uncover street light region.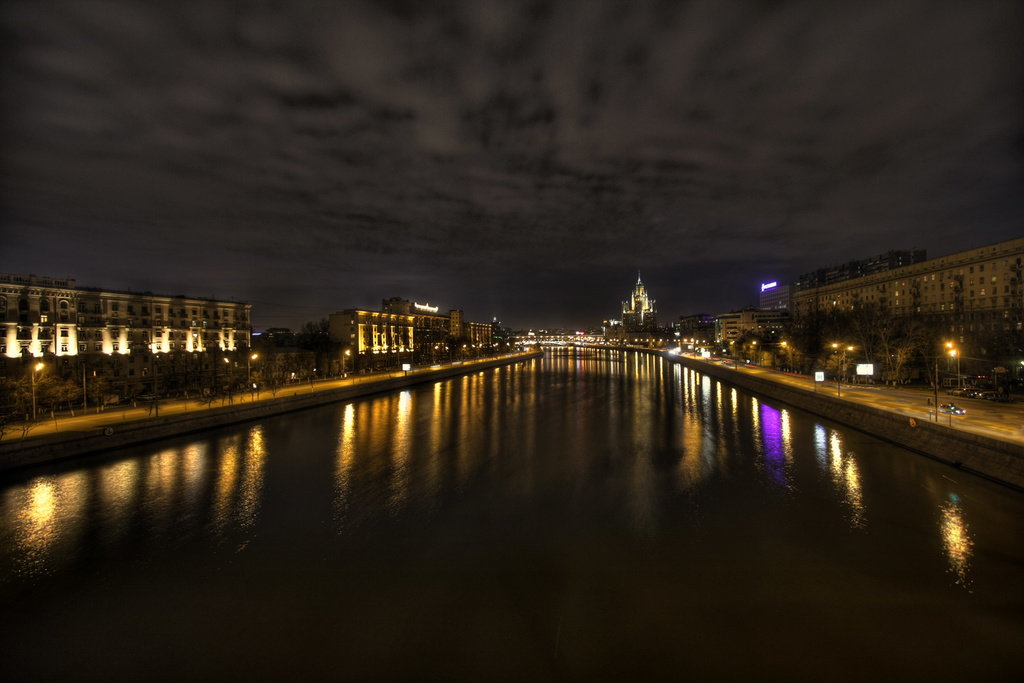
Uncovered: <bbox>830, 337, 855, 394</bbox>.
